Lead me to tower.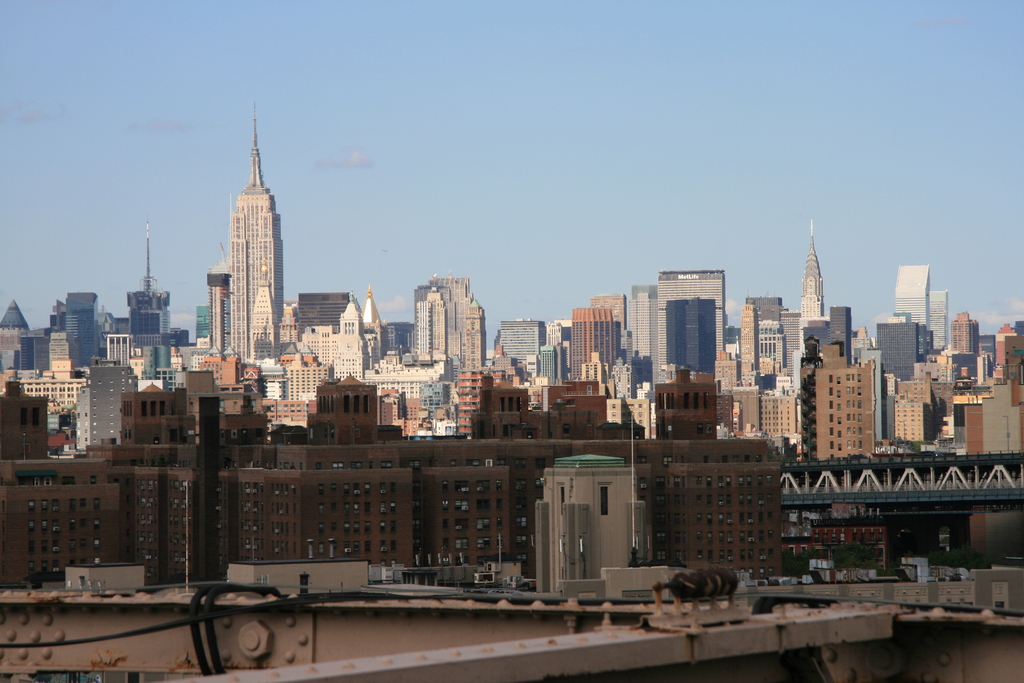
Lead to detection(1, 391, 44, 470).
